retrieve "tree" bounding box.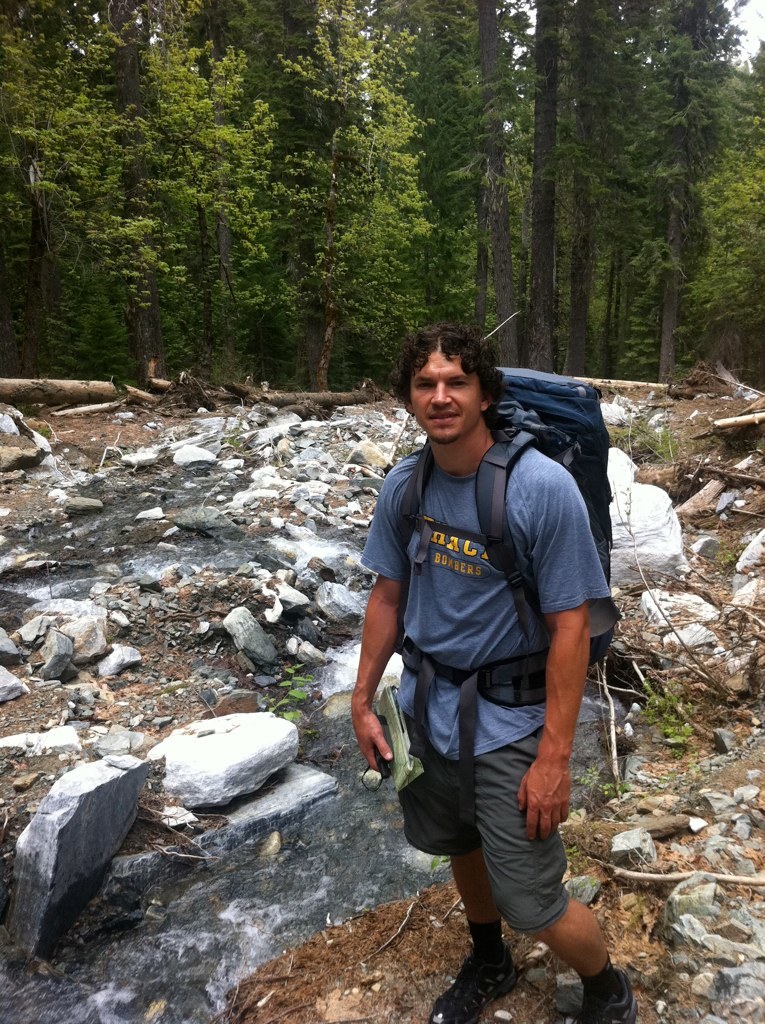
Bounding box: rect(695, 64, 764, 363).
